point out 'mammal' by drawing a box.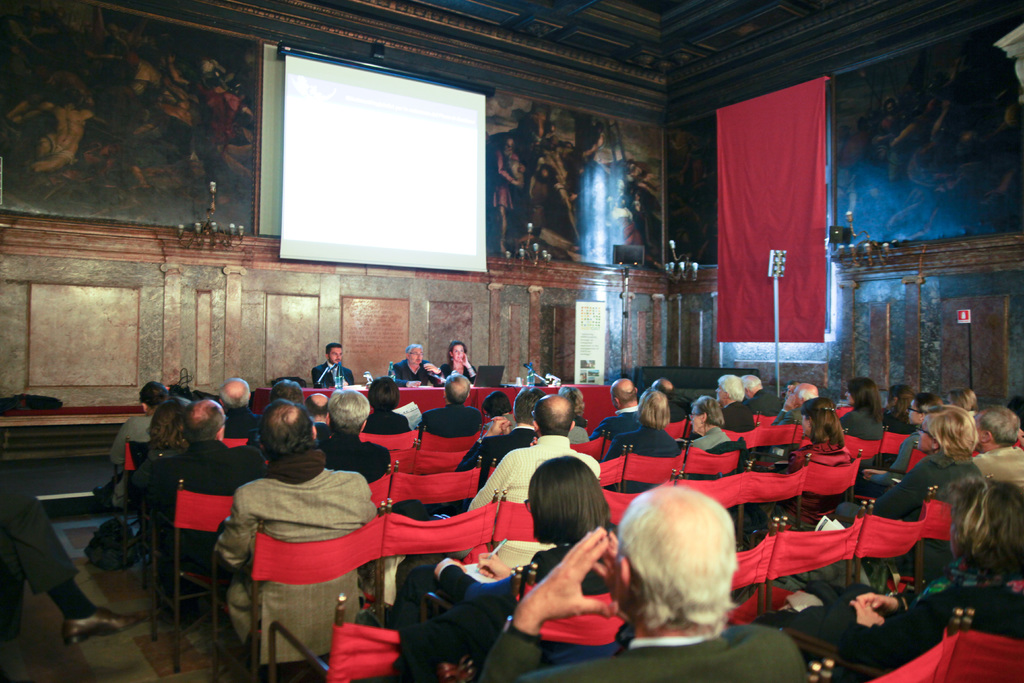
detection(483, 391, 513, 428).
